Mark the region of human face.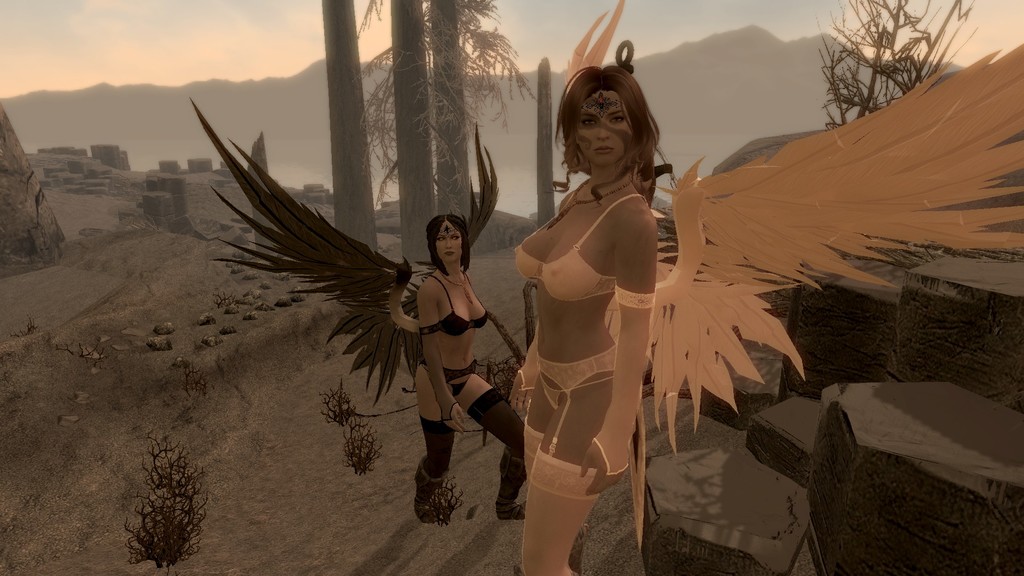
Region: [x1=439, y1=227, x2=460, y2=262].
